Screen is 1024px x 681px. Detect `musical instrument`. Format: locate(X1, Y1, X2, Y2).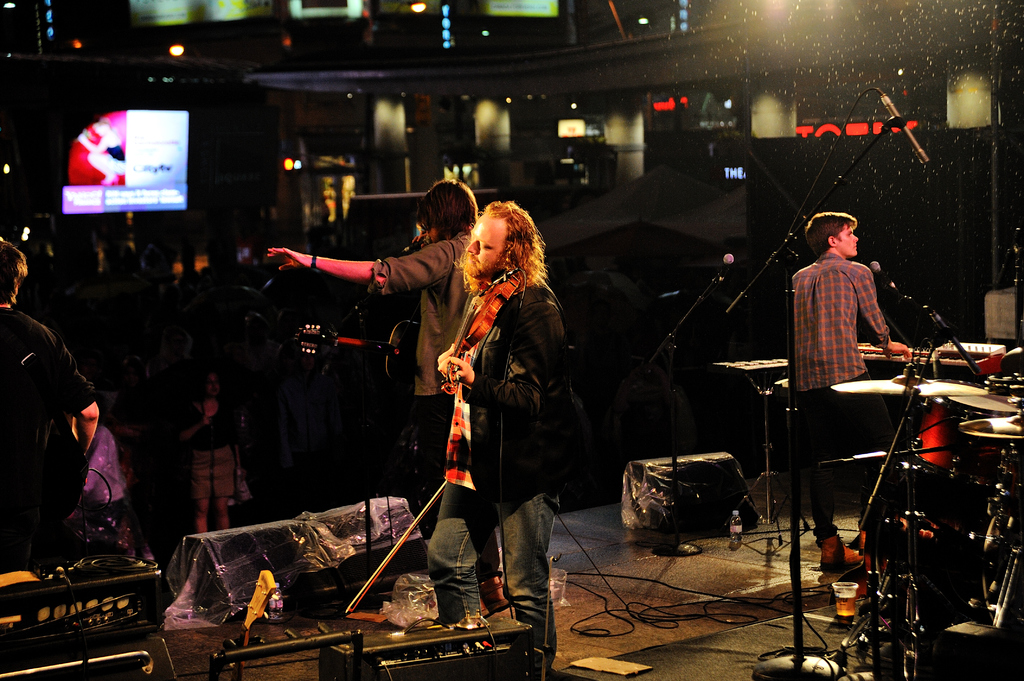
locate(821, 357, 993, 536).
